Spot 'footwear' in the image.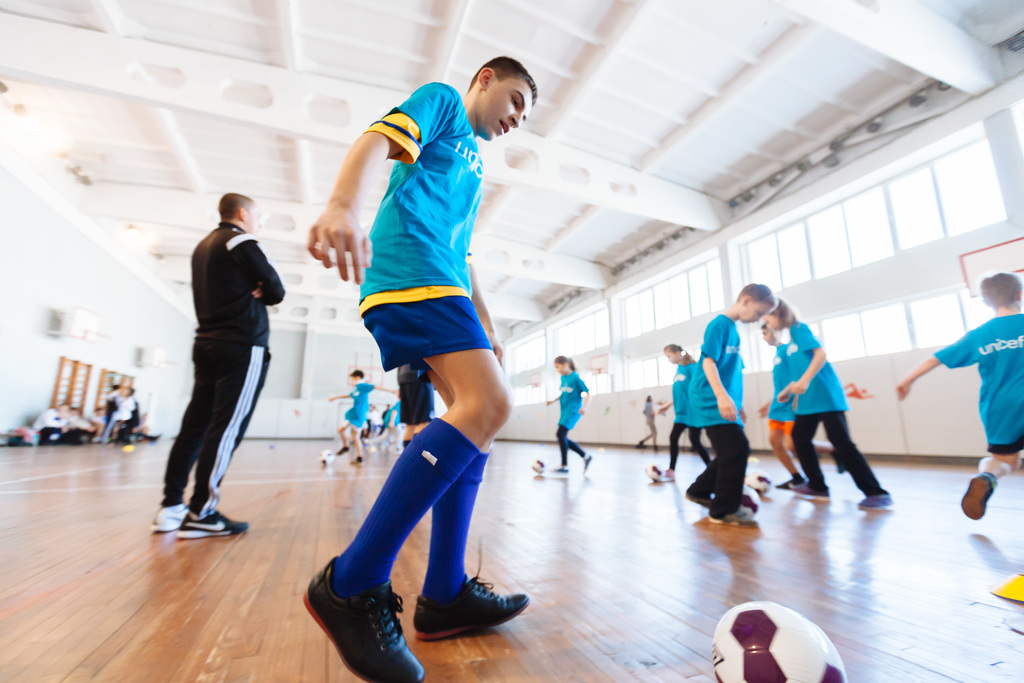
'footwear' found at x1=299 y1=552 x2=426 y2=682.
